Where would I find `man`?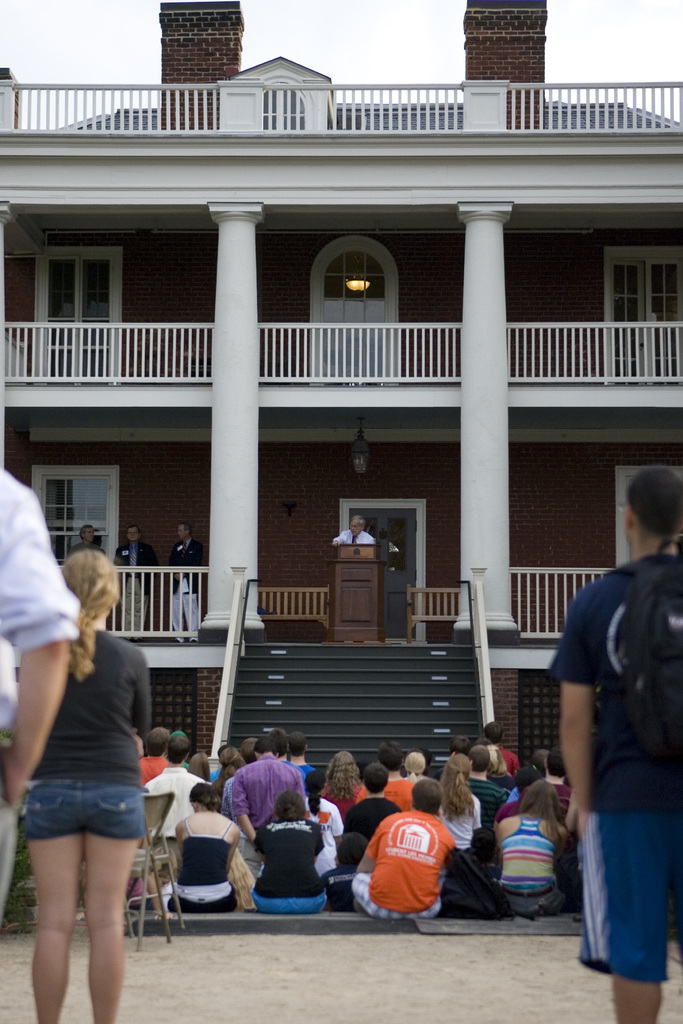
At 466 743 507 860.
